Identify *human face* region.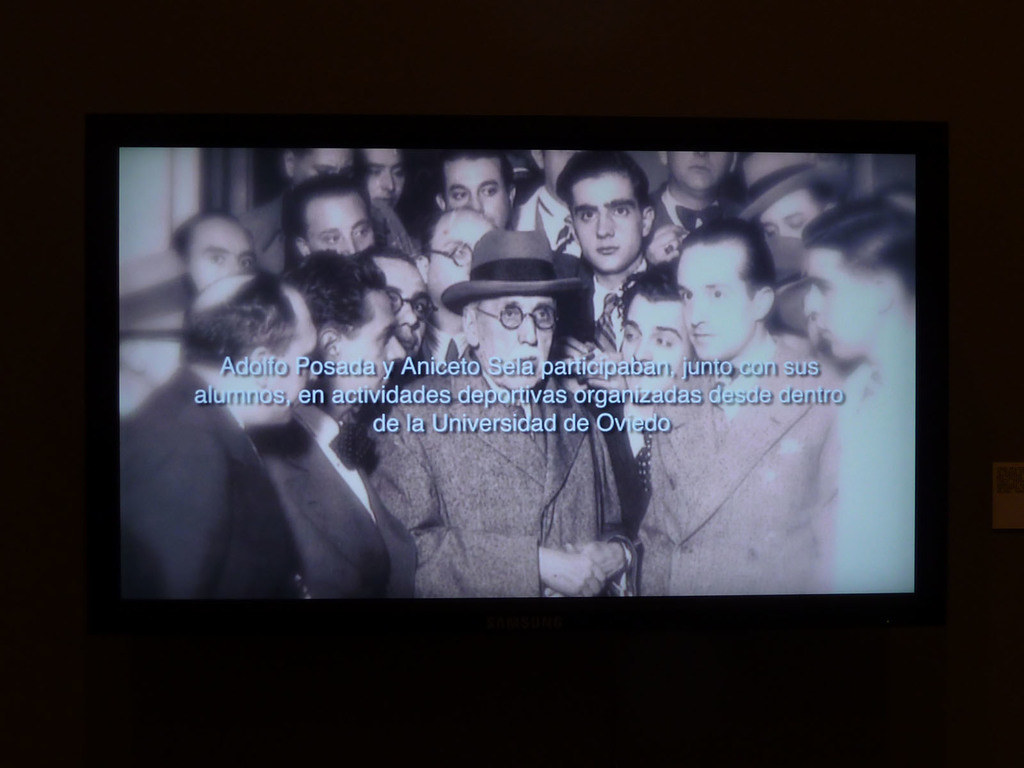
Region: <box>273,315,316,424</box>.
